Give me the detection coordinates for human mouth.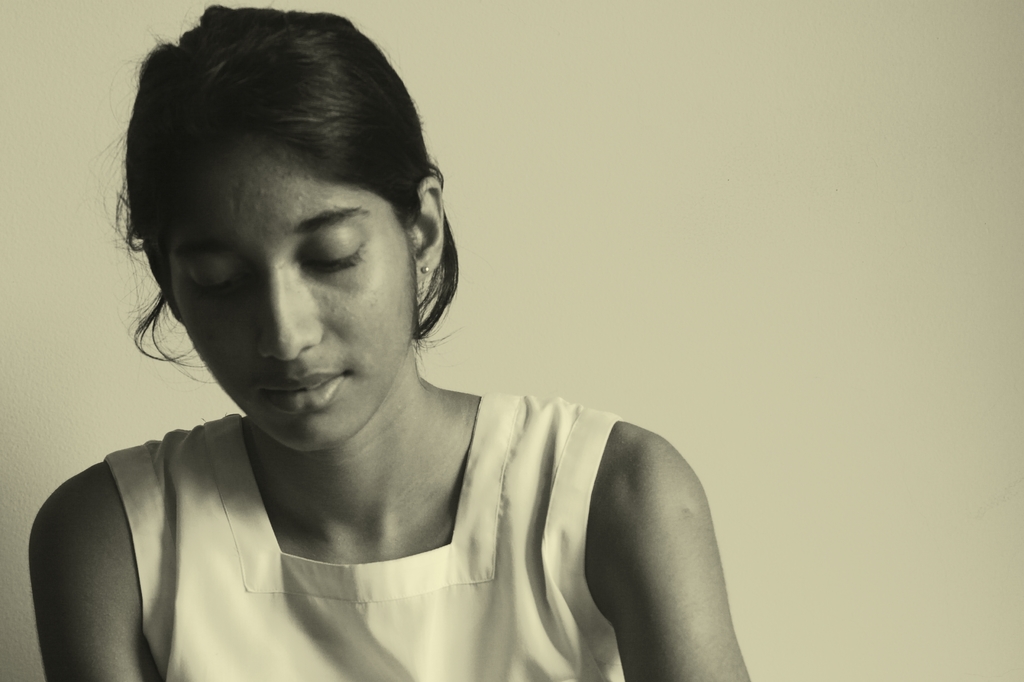
255, 363, 353, 415.
